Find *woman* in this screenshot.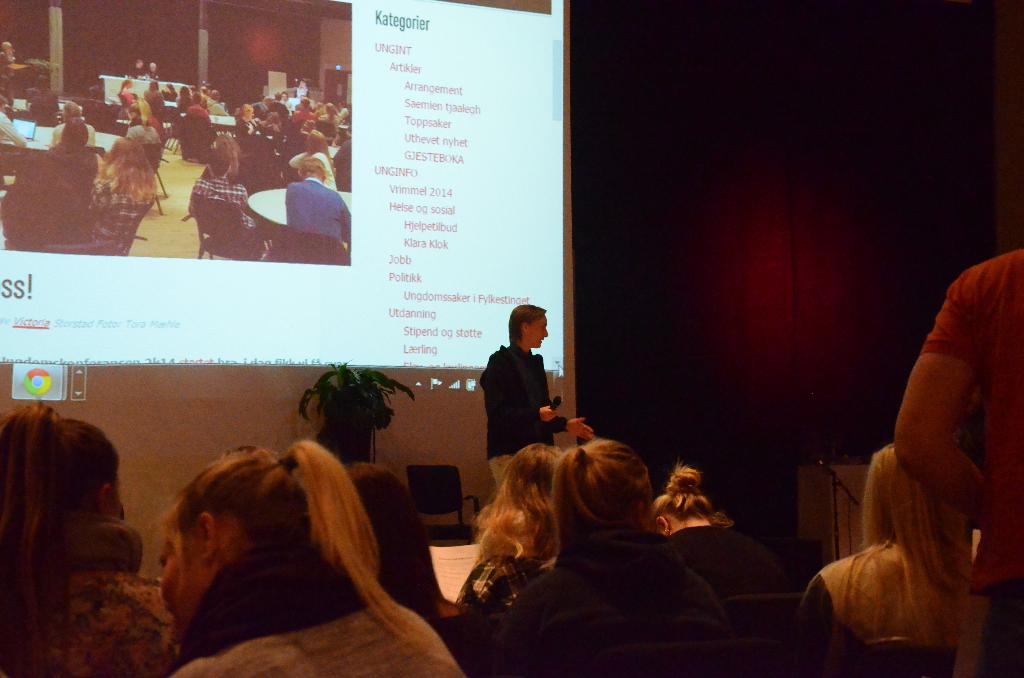
The bounding box for *woman* is left=650, top=454, right=800, bottom=600.
